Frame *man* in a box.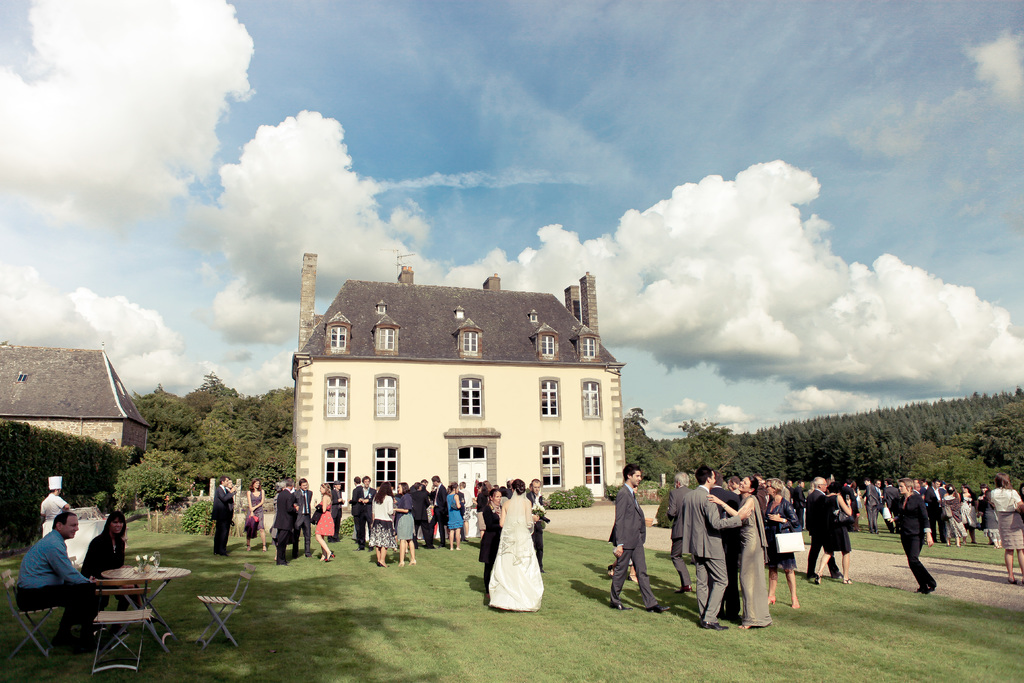
(left=792, top=479, right=806, bottom=531).
